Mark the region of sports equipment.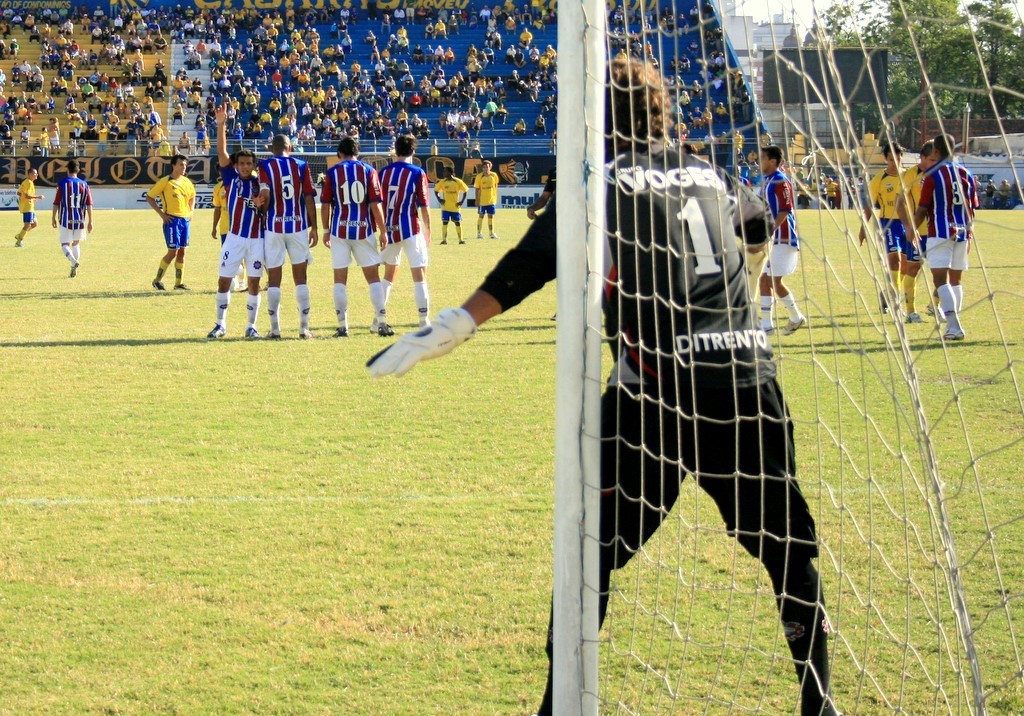
Region: bbox(364, 305, 477, 381).
